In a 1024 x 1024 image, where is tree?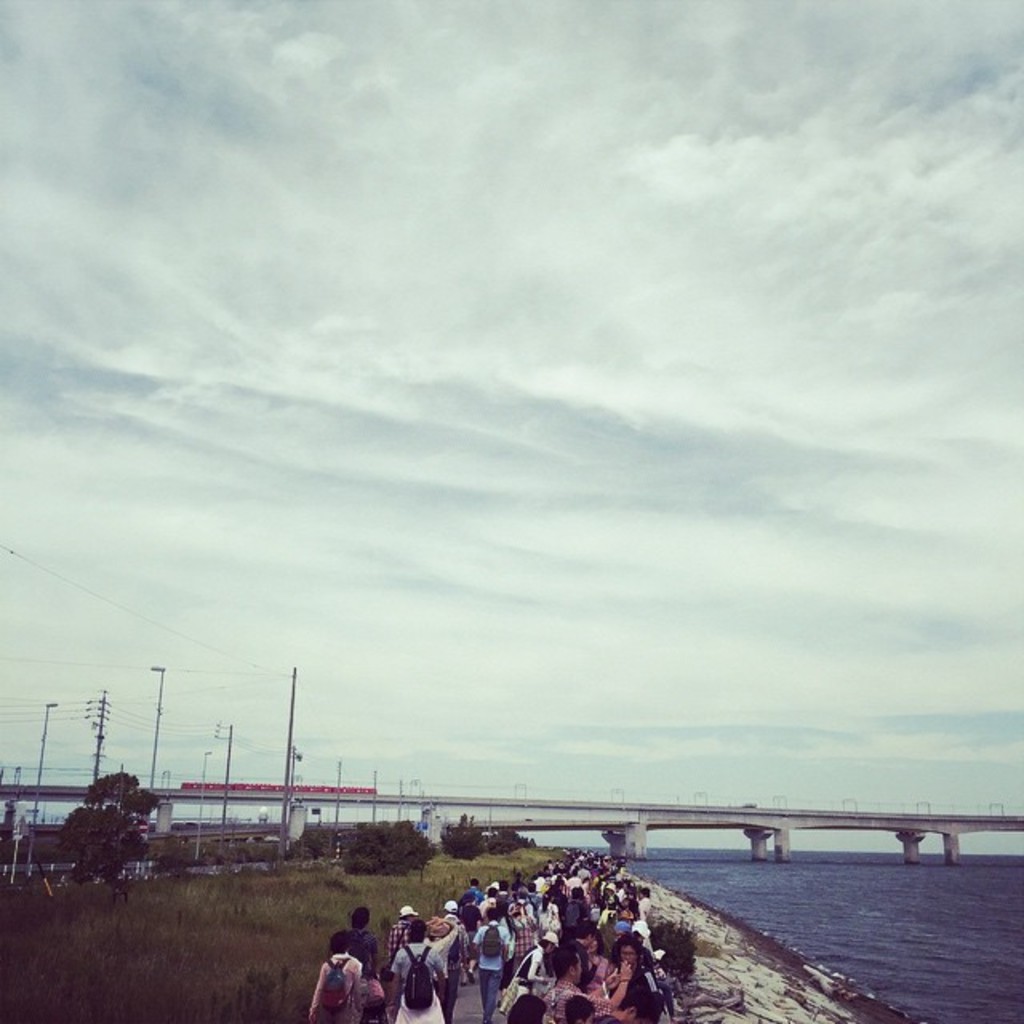
Rect(490, 827, 539, 858).
